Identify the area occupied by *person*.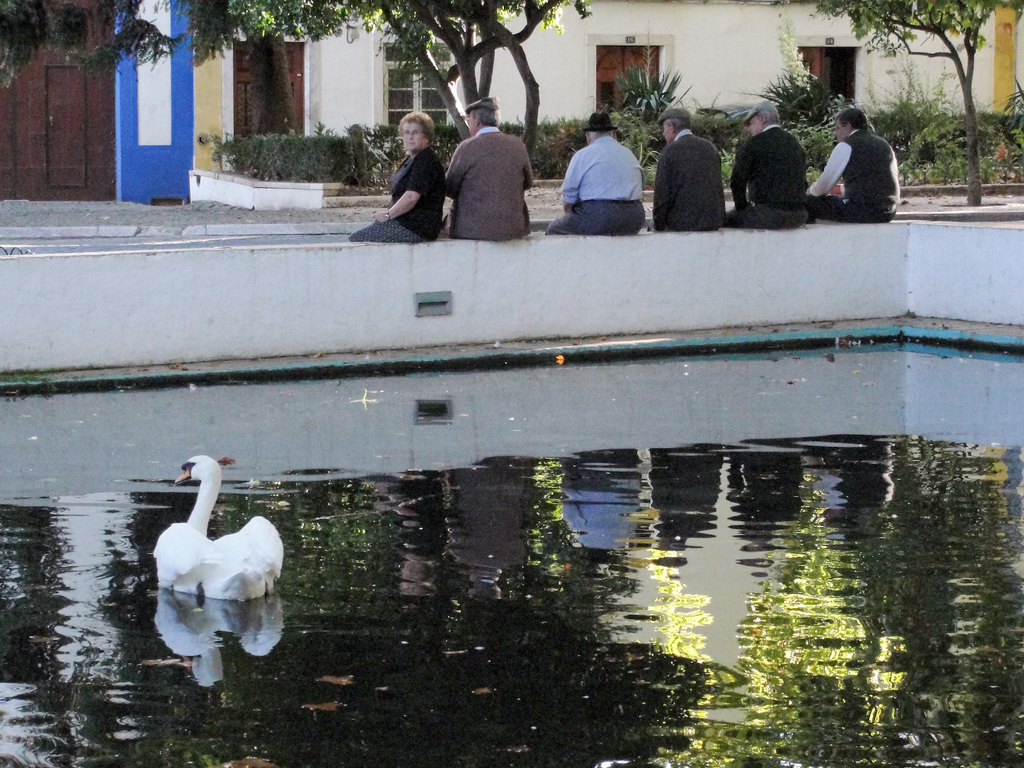
Area: x1=545 y1=114 x2=650 y2=236.
